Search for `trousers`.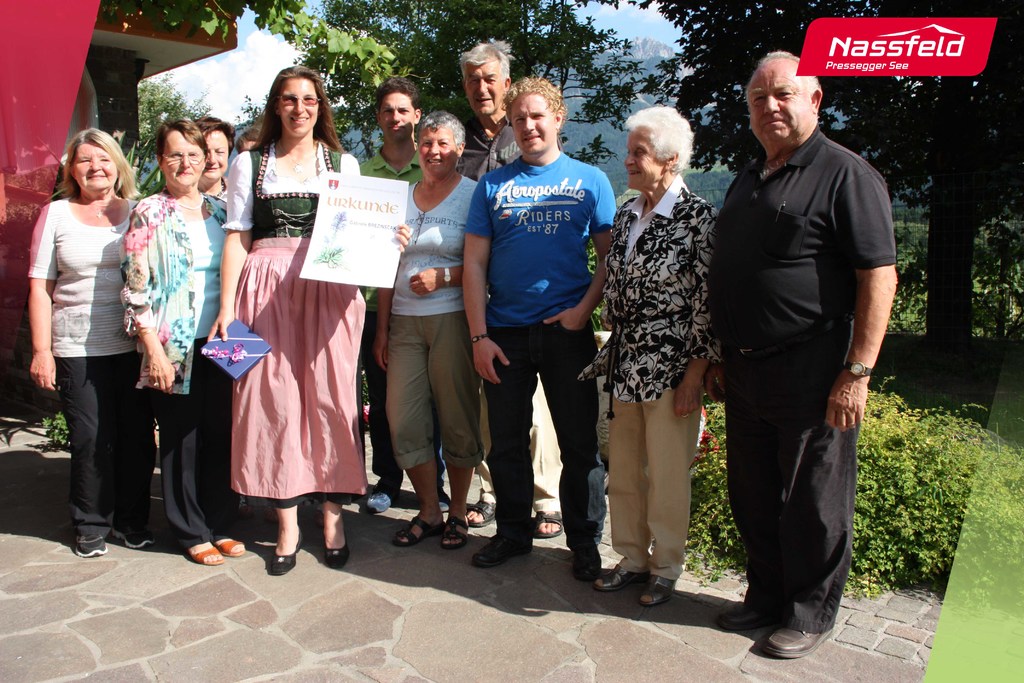
Found at [380, 306, 496, 468].
